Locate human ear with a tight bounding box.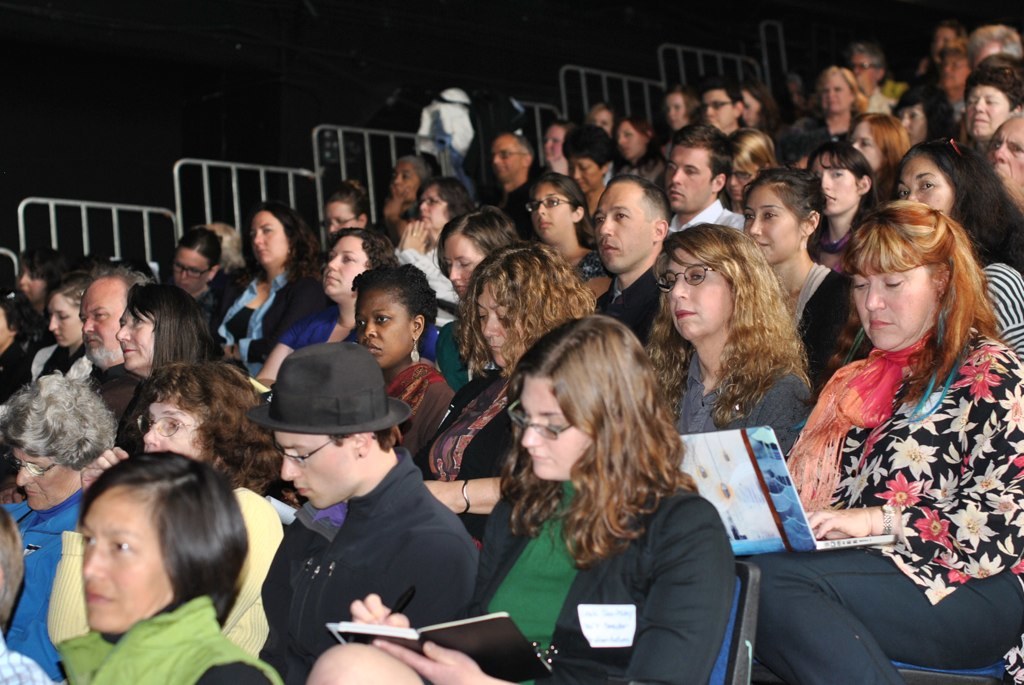
crop(654, 222, 667, 242).
